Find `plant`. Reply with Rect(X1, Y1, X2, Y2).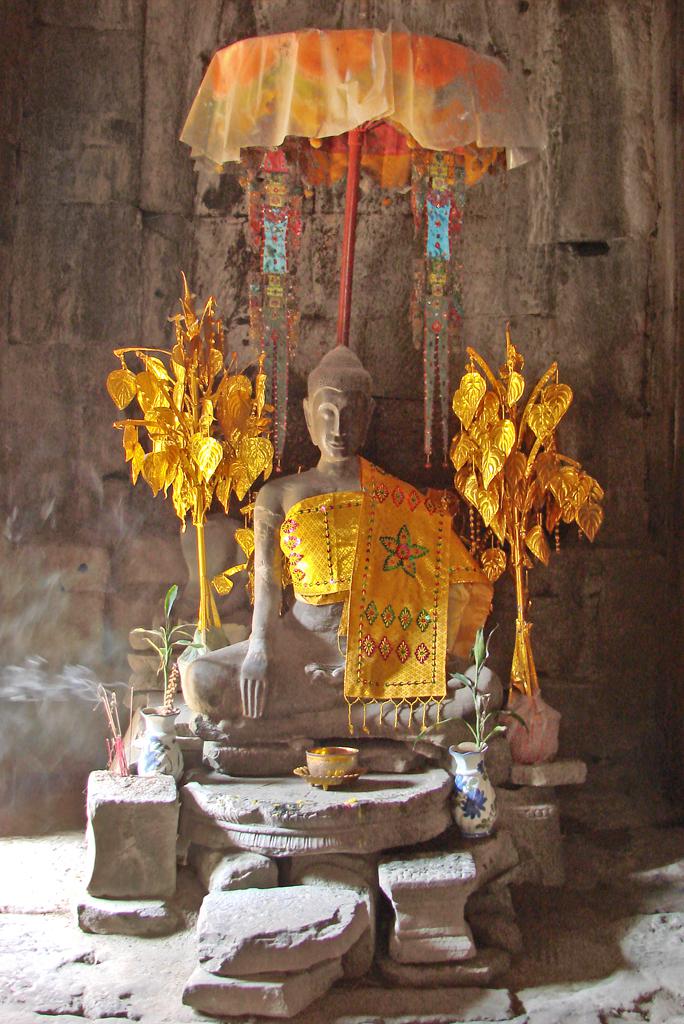
Rect(447, 324, 604, 687).
